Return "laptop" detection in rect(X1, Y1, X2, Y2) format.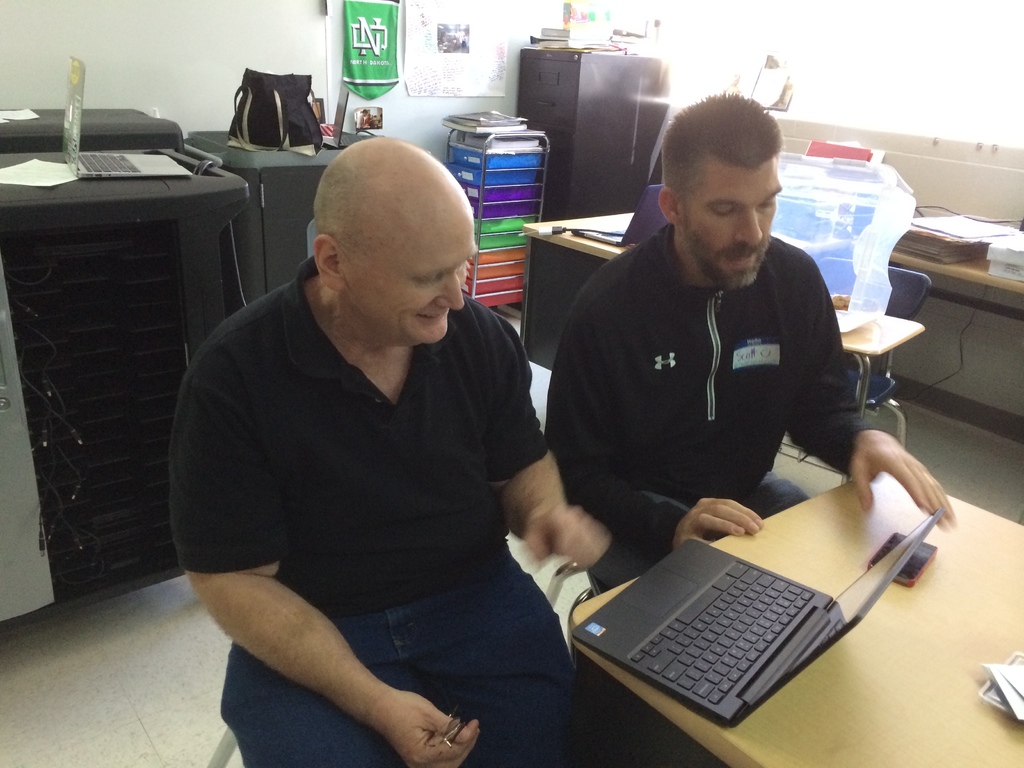
rect(61, 58, 191, 180).
